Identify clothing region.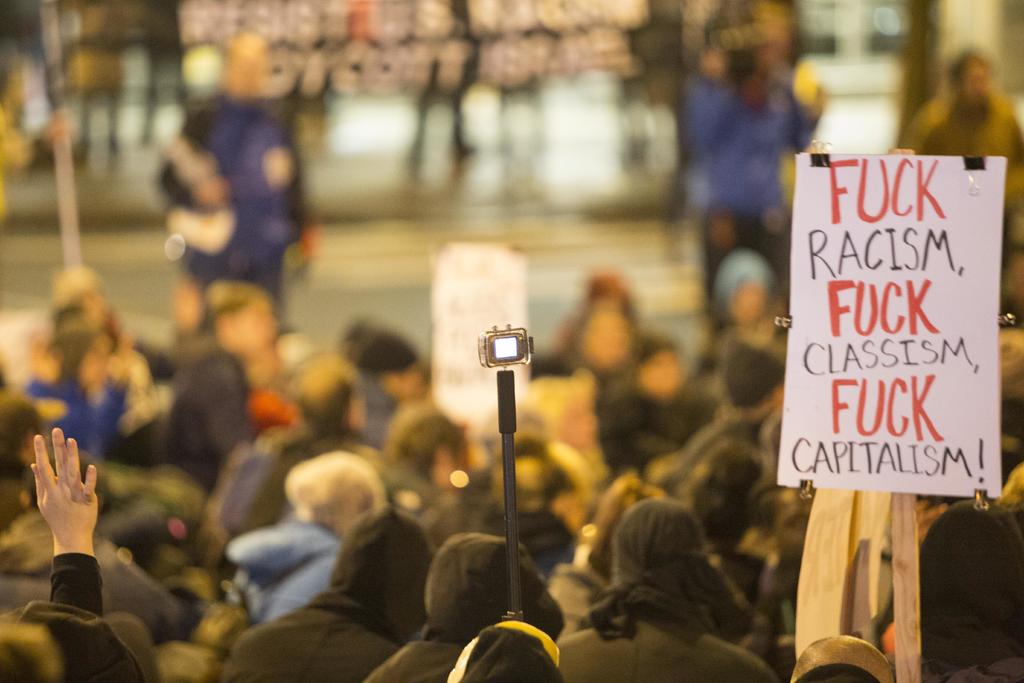
Region: [left=166, top=108, right=318, bottom=330].
